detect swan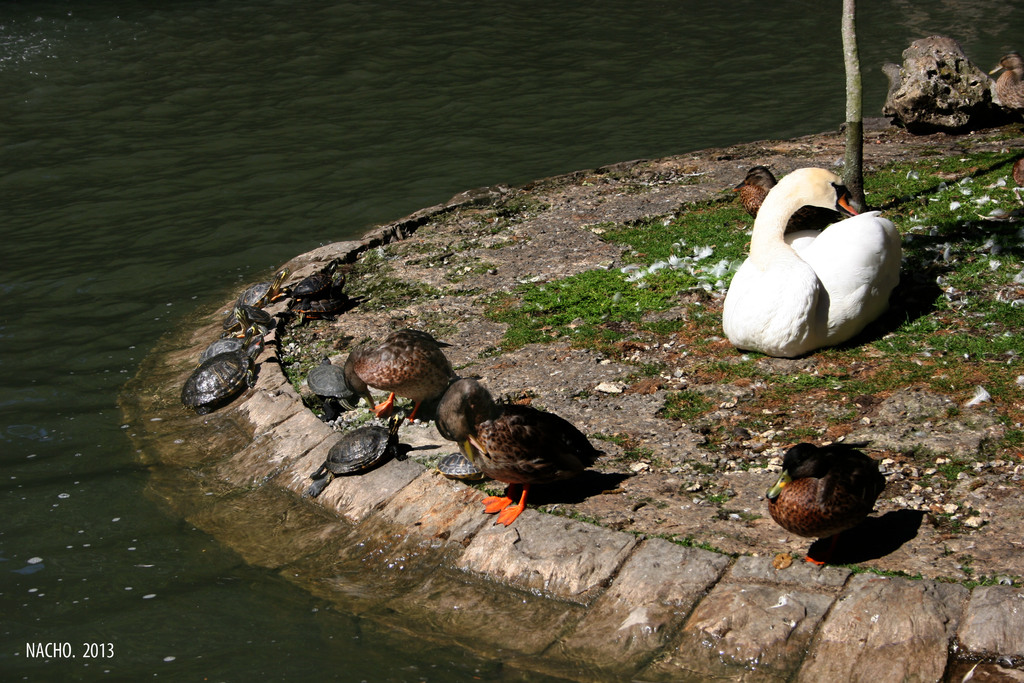
rect(743, 156, 924, 372)
